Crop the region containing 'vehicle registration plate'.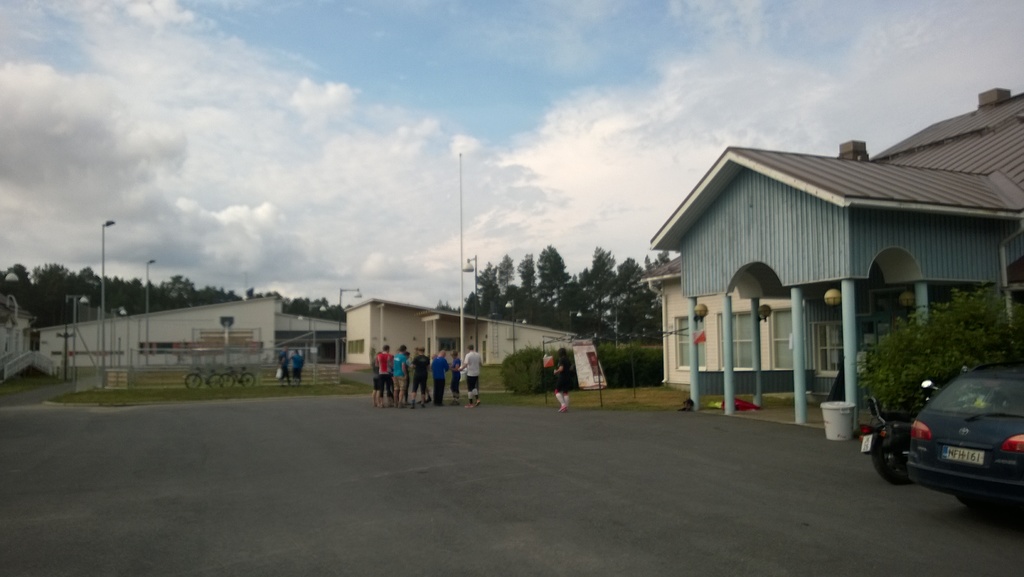
Crop region: x1=939 y1=443 x2=982 y2=462.
